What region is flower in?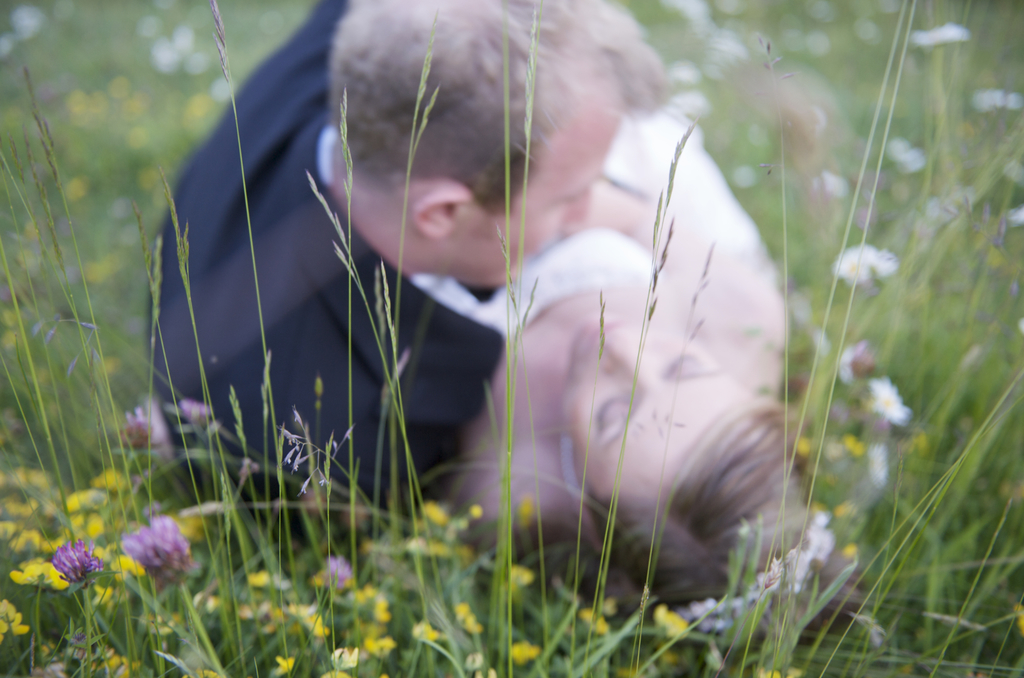
pyautogui.locateOnScreen(52, 540, 103, 582).
